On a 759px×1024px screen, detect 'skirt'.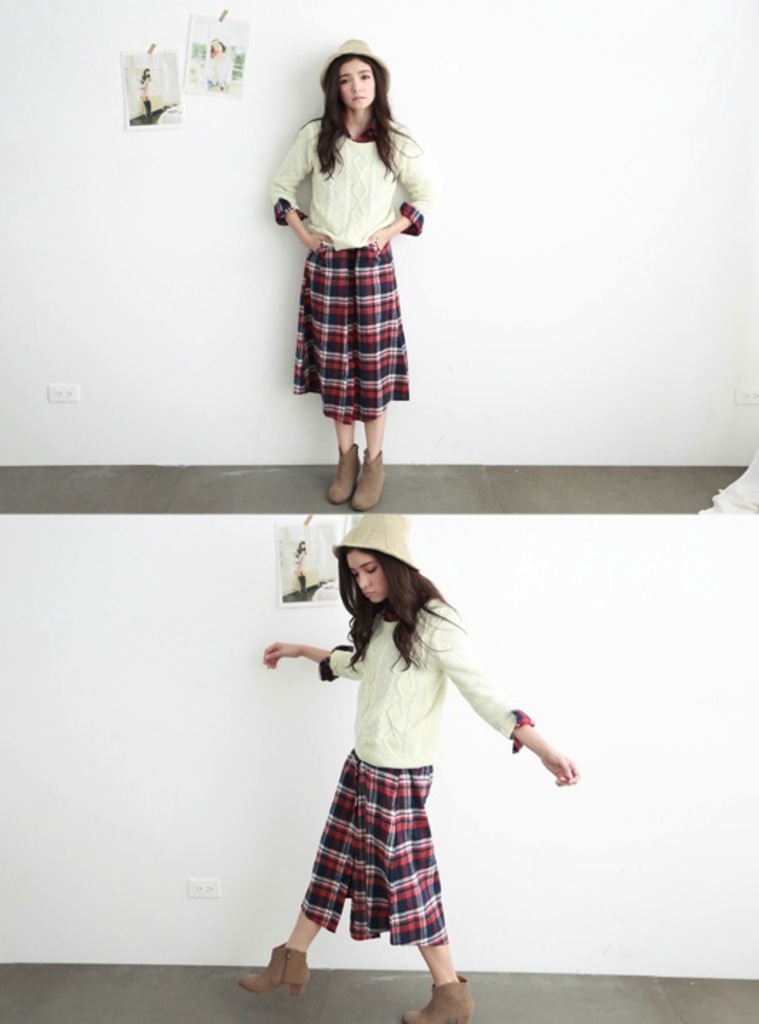
Rect(290, 244, 411, 425).
